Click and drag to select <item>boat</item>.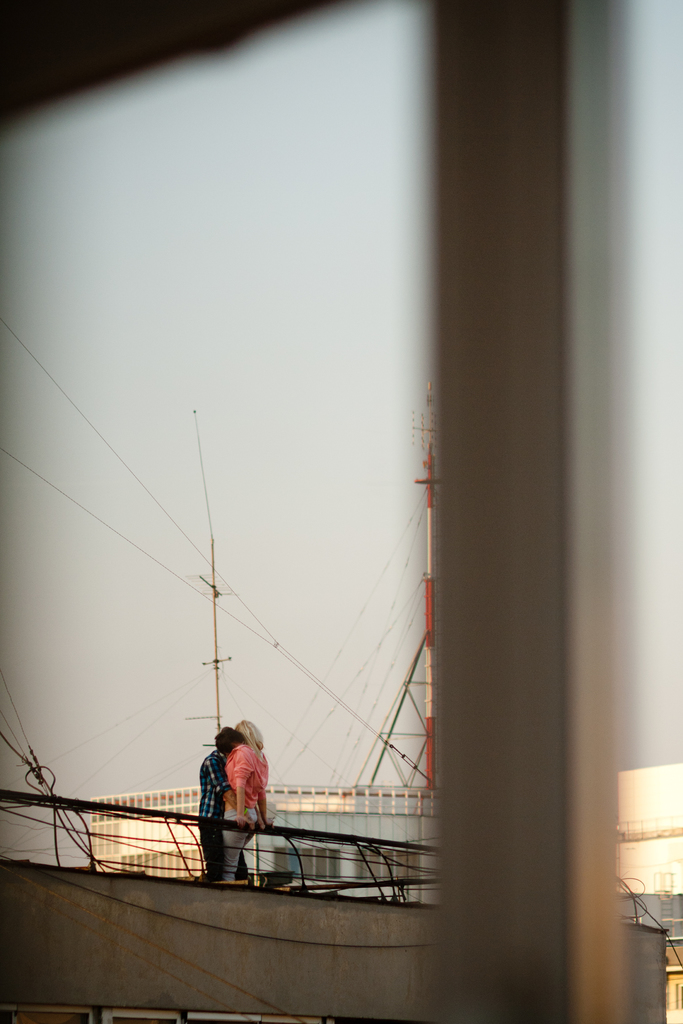
Selection: box(0, 393, 676, 1023).
